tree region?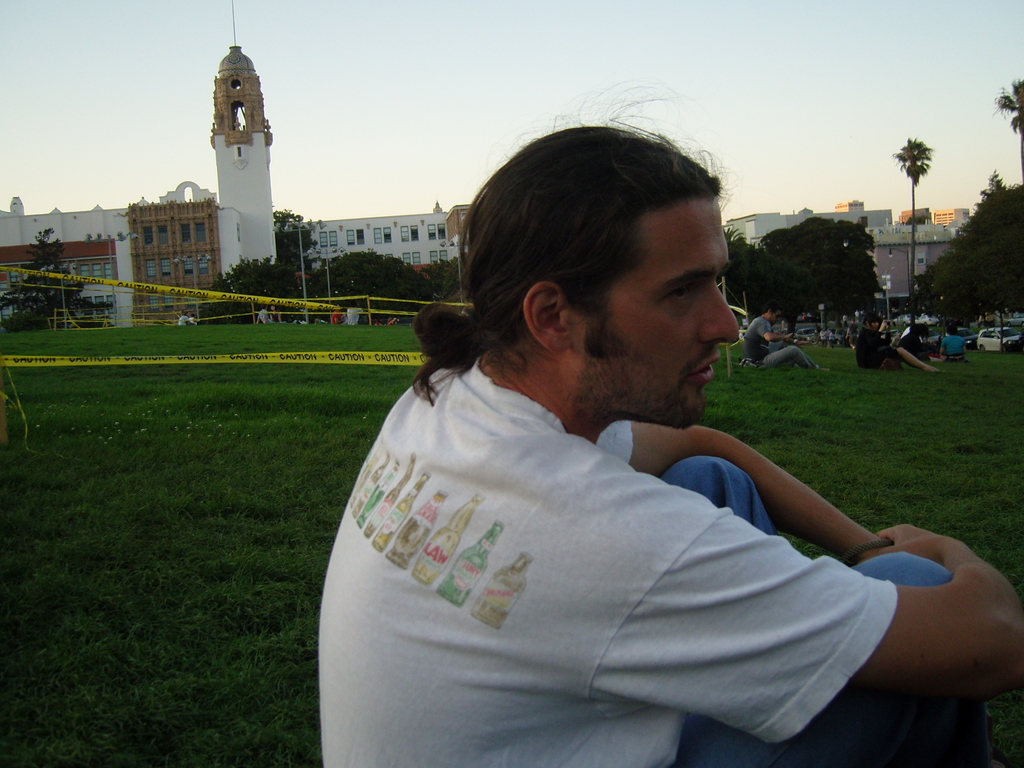
(271, 206, 330, 264)
